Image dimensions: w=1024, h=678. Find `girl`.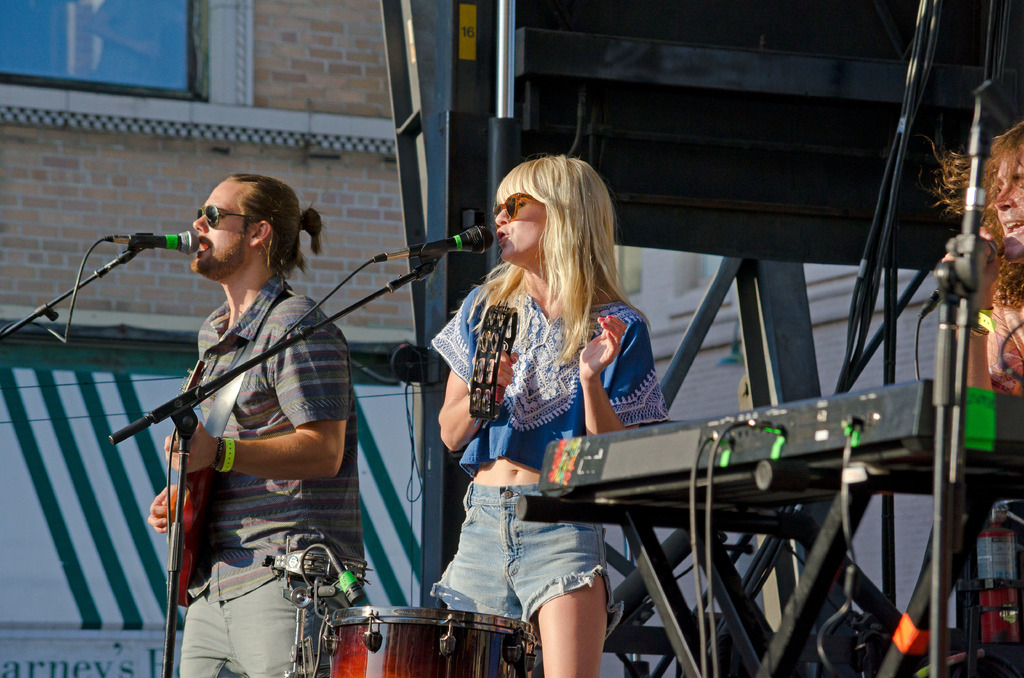
[425, 151, 674, 677].
